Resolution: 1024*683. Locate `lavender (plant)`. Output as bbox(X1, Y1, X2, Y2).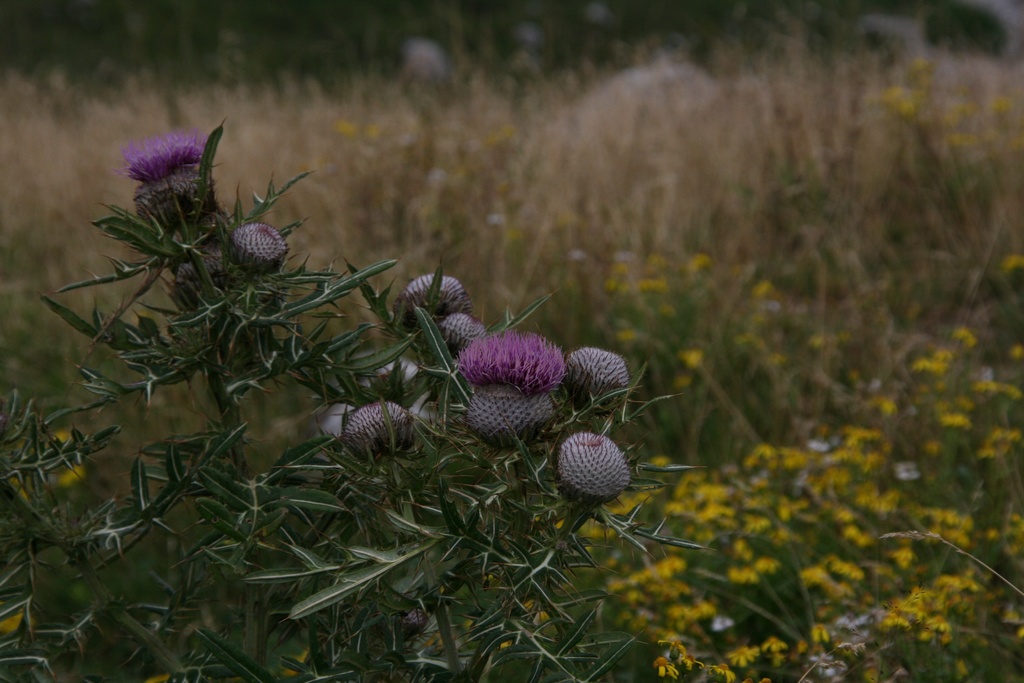
bbox(449, 331, 569, 399).
